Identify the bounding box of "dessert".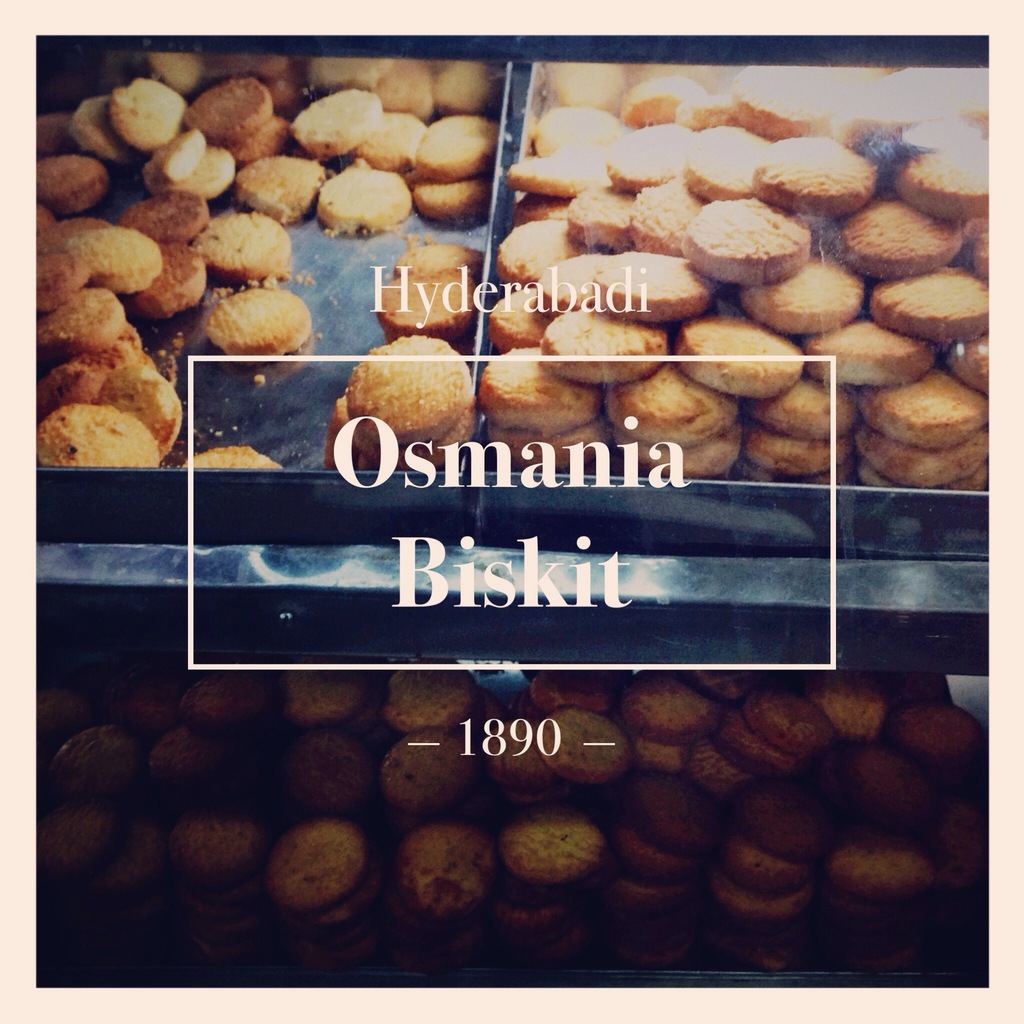
[x1=339, y1=324, x2=496, y2=458].
